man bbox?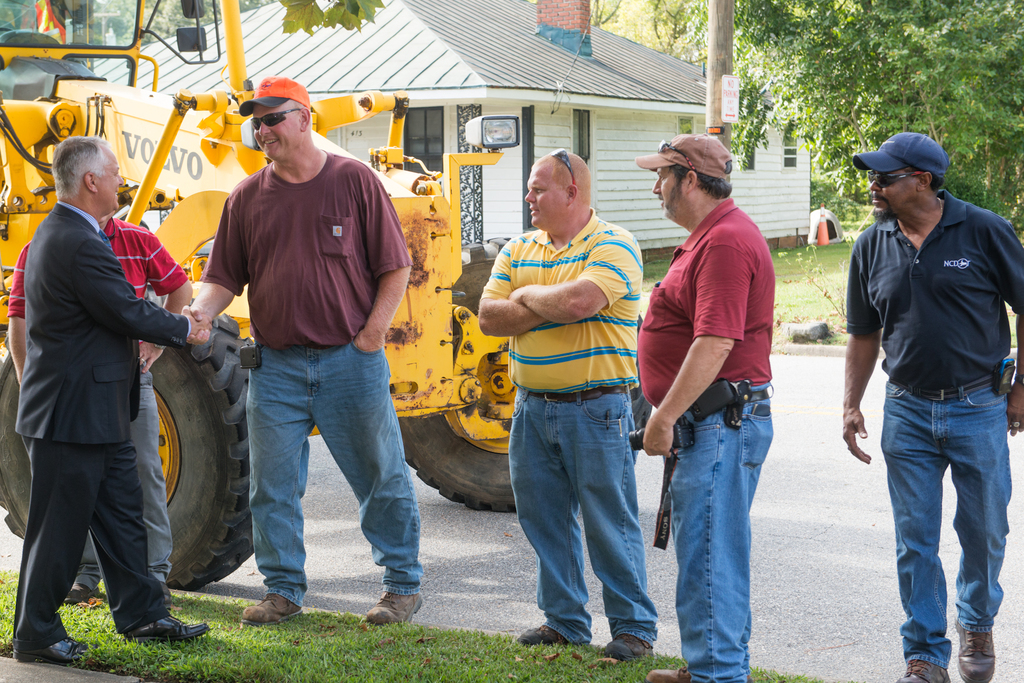
<box>9,210,195,606</box>
